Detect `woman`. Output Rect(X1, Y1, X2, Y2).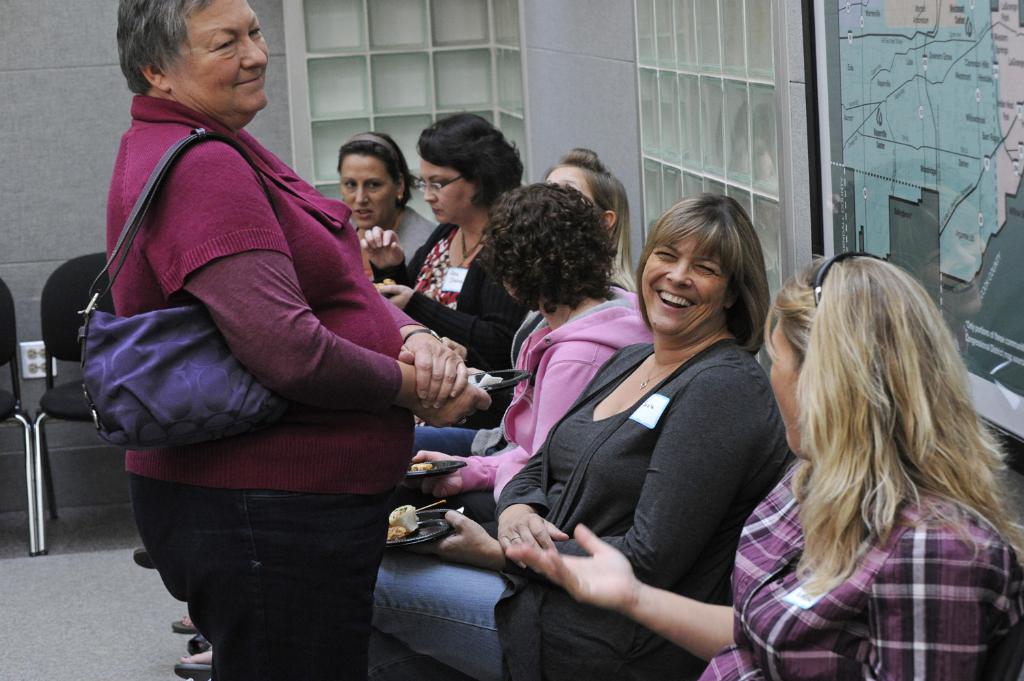
Rect(122, 0, 484, 680).
